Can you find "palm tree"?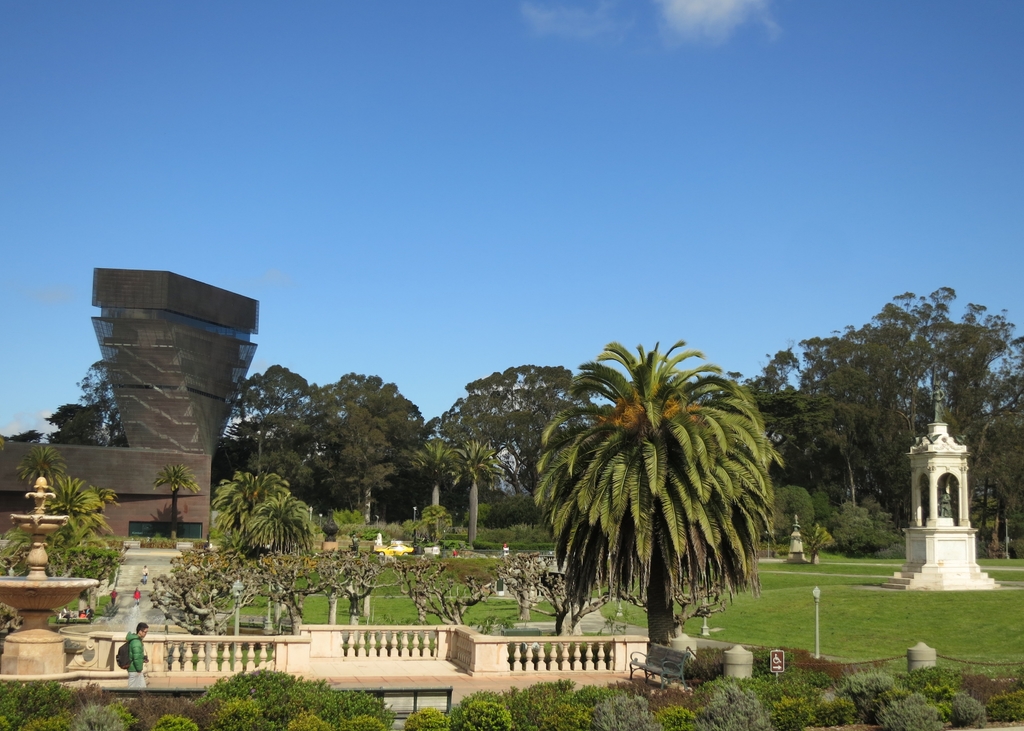
Yes, bounding box: [left=515, top=670, right=594, bottom=721].
